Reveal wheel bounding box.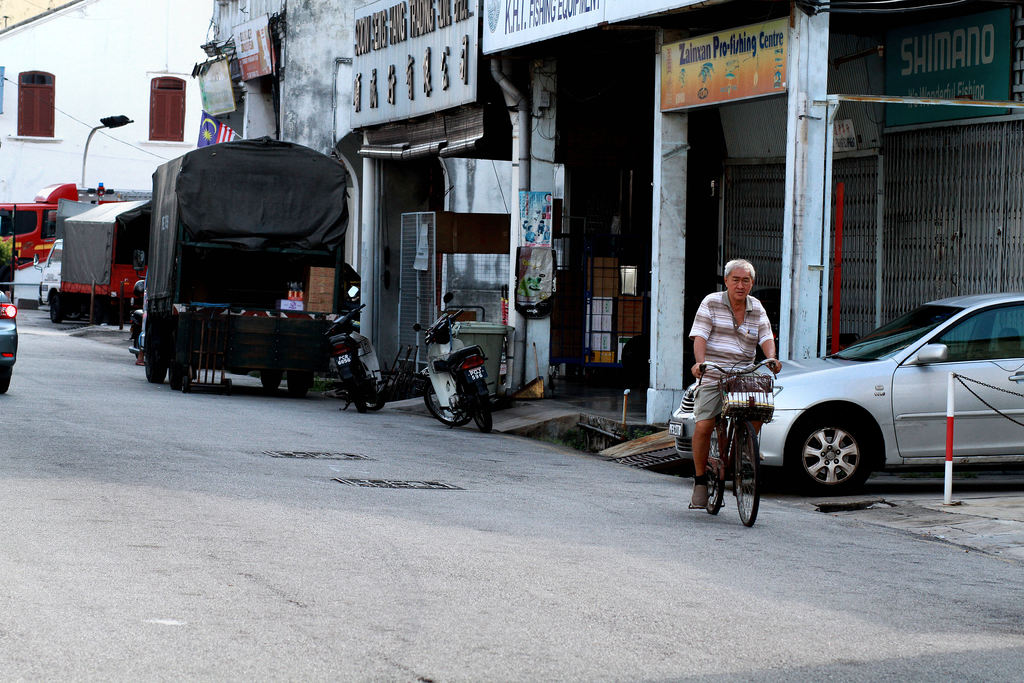
Revealed: [172,355,189,386].
